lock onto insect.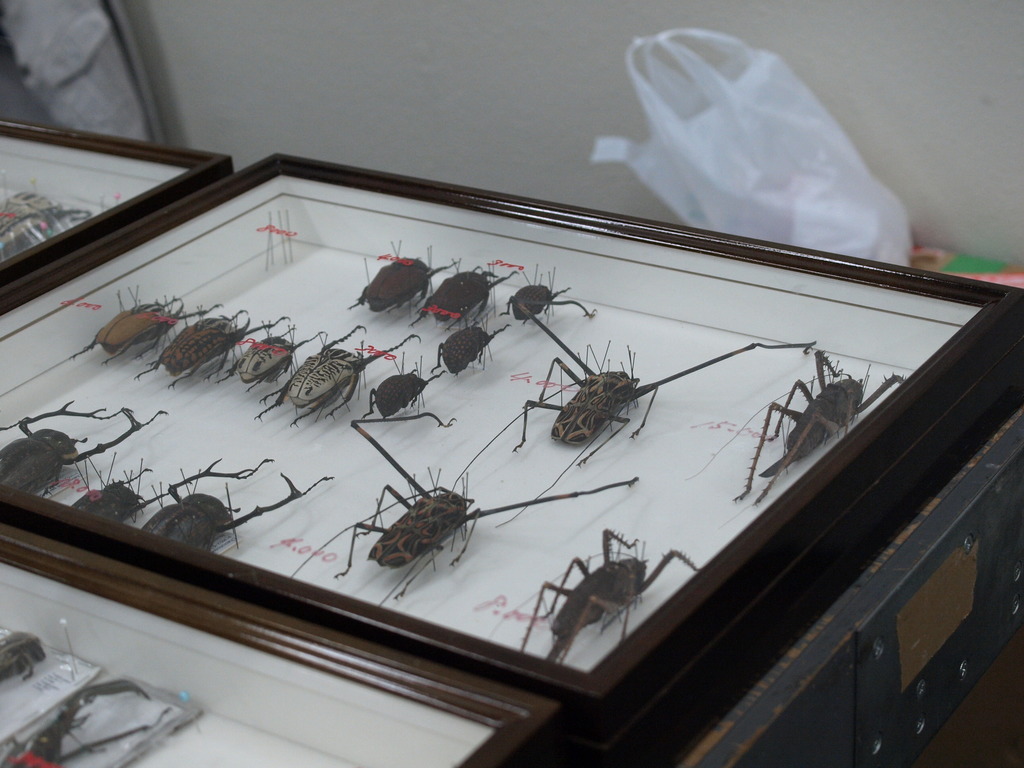
Locked: Rect(426, 317, 510, 378).
